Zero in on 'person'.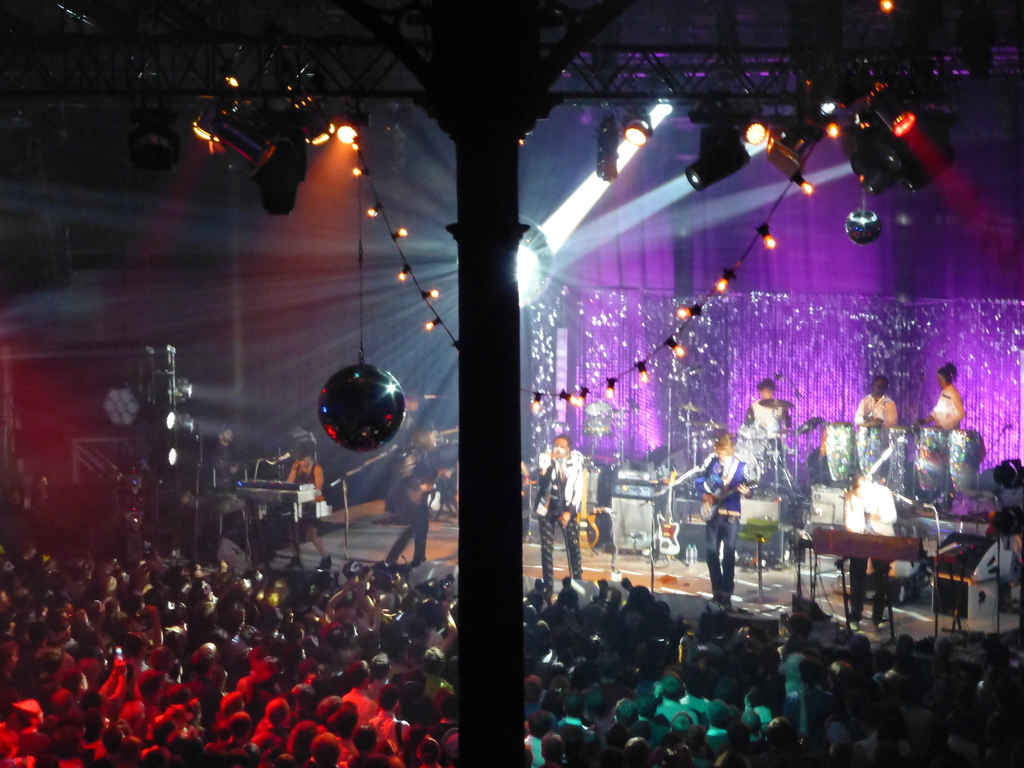
Zeroed in: [x1=282, y1=450, x2=330, y2=572].
